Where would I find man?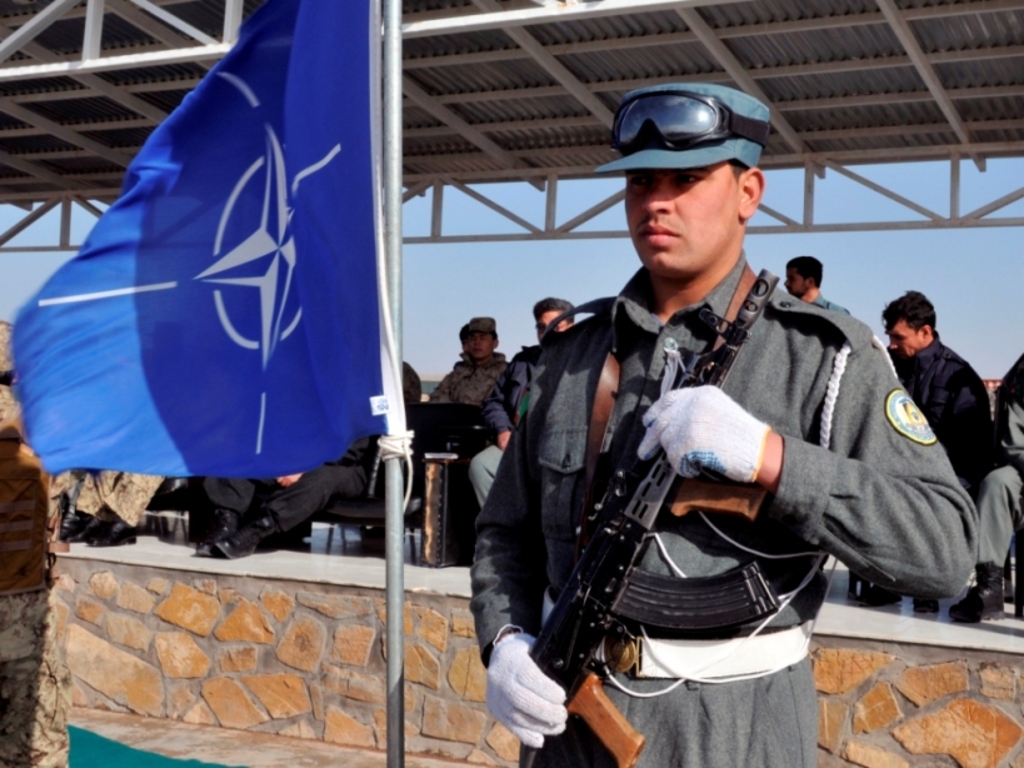
At 424 313 508 405.
